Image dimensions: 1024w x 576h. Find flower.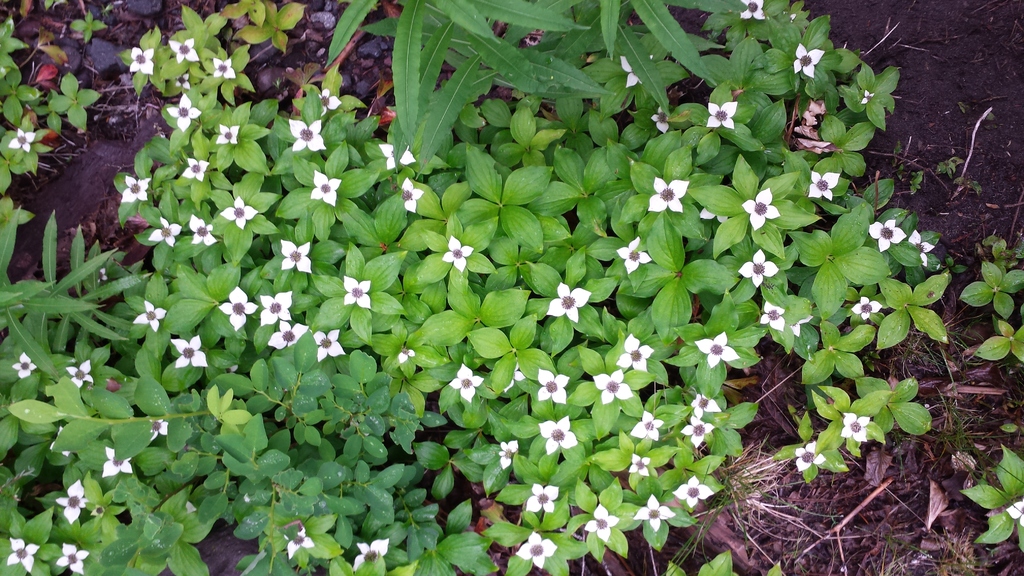
(55, 477, 89, 525).
